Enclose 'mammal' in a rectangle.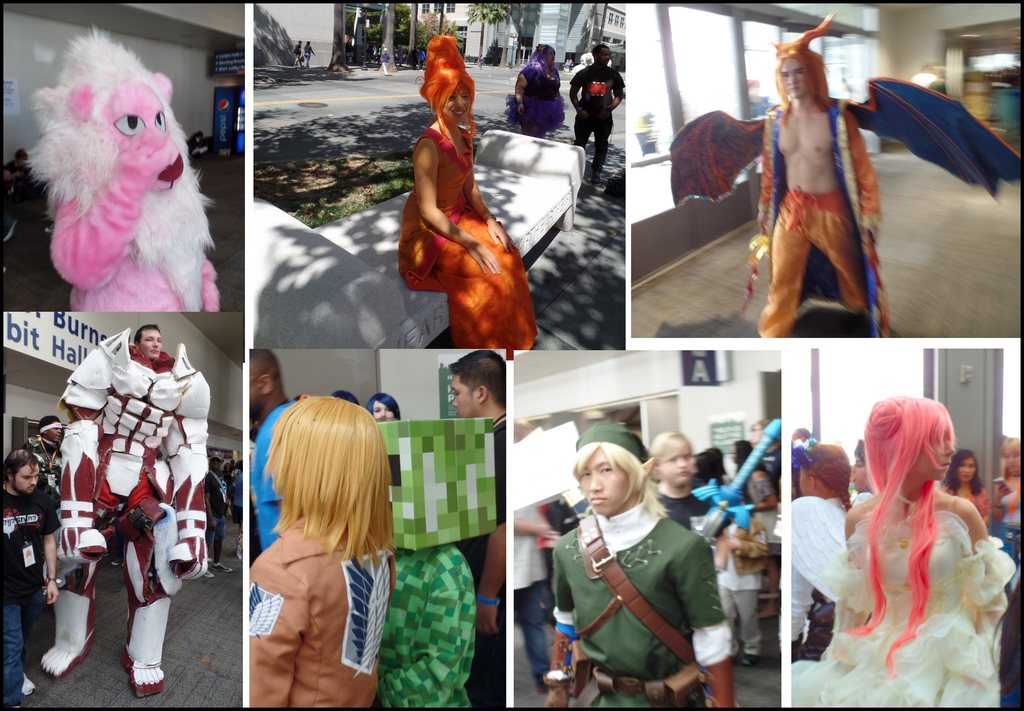
(26,24,213,327).
